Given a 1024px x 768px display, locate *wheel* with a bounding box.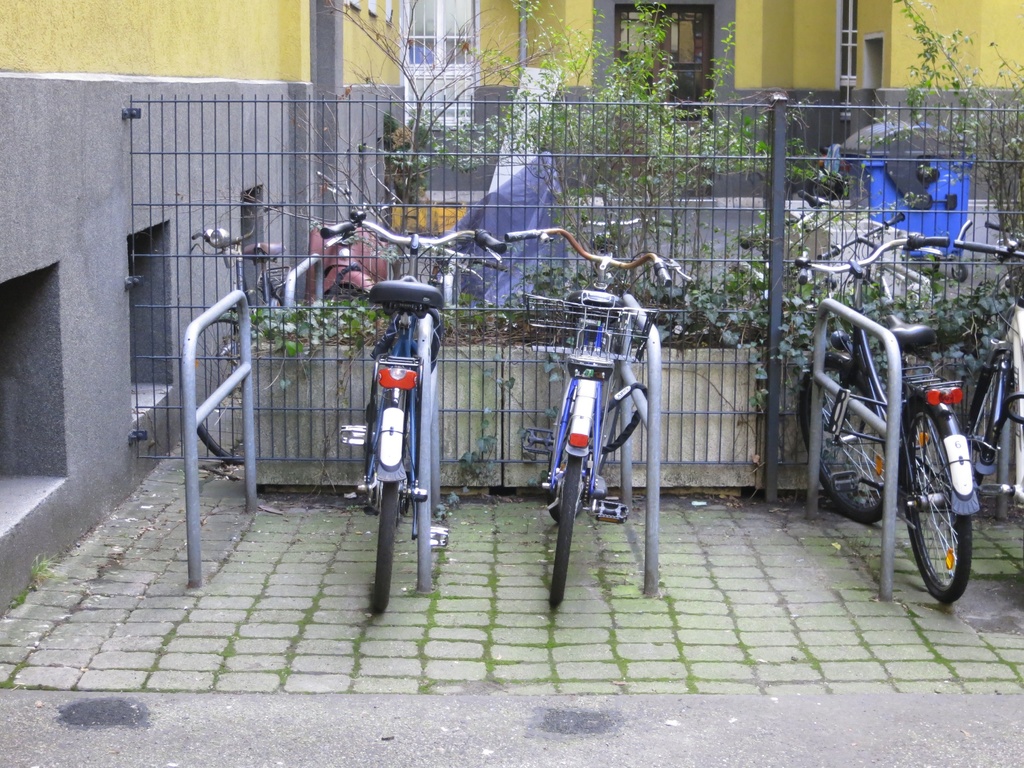
Located: detection(892, 408, 969, 605).
